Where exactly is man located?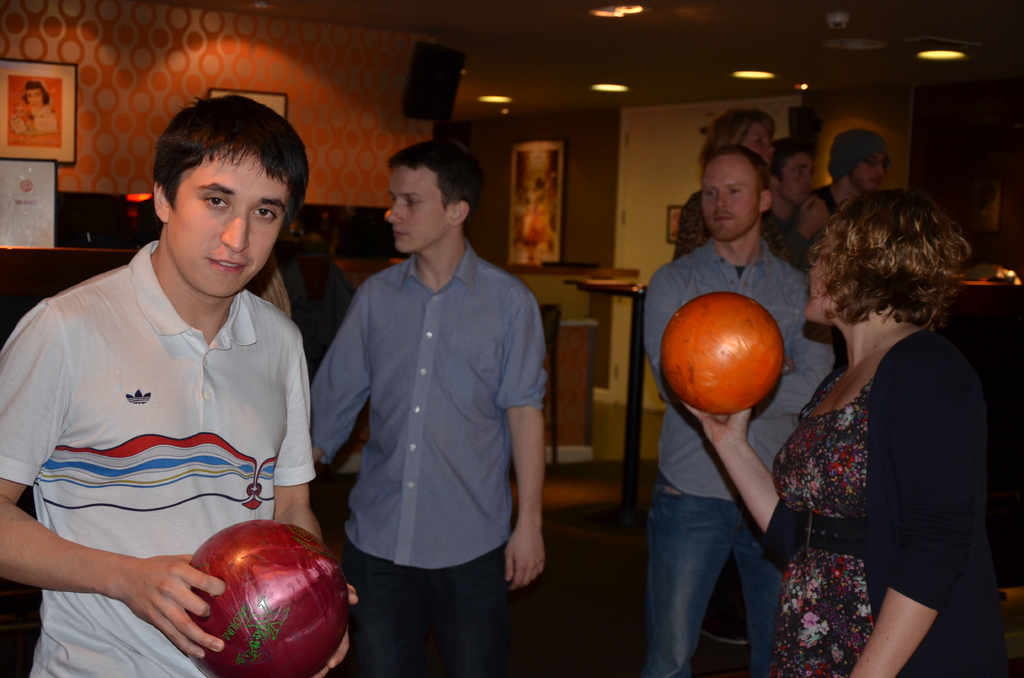
Its bounding box is bbox=[301, 111, 558, 673].
